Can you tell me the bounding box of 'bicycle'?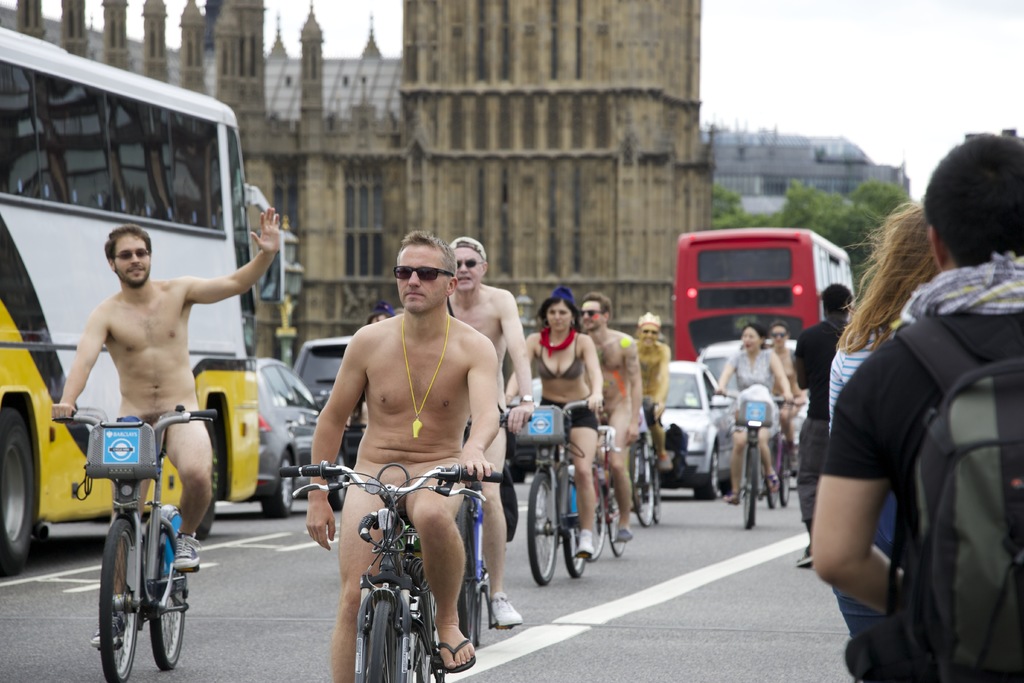
<box>465,415,533,645</box>.
